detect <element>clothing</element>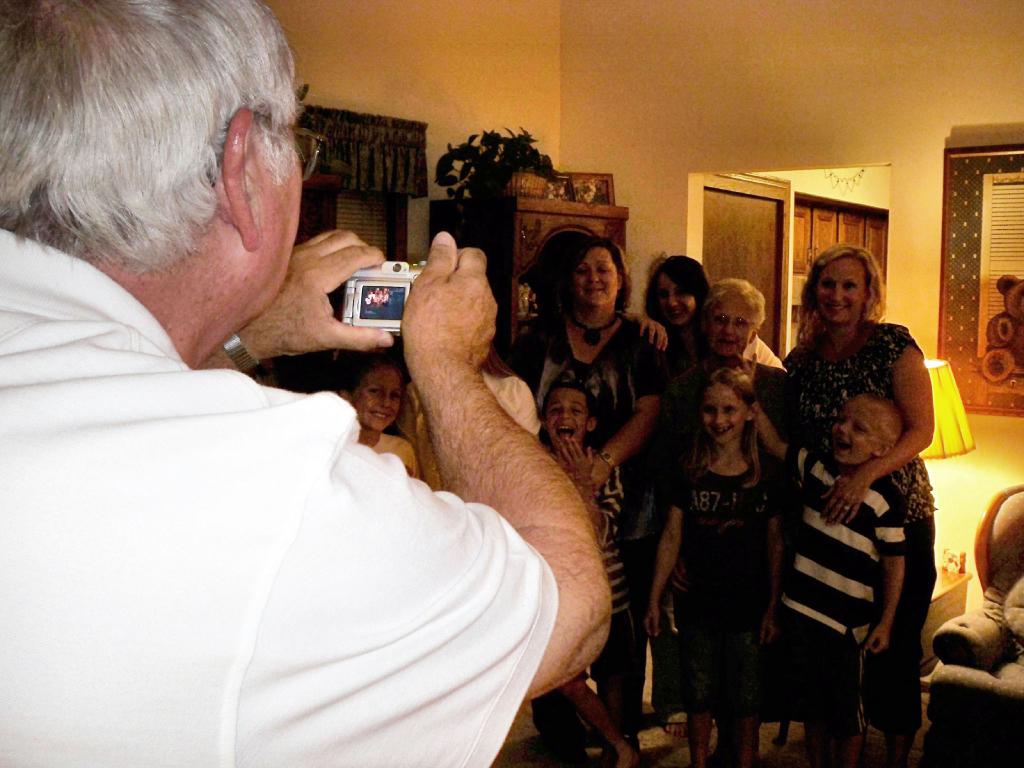
0/229/562/767
